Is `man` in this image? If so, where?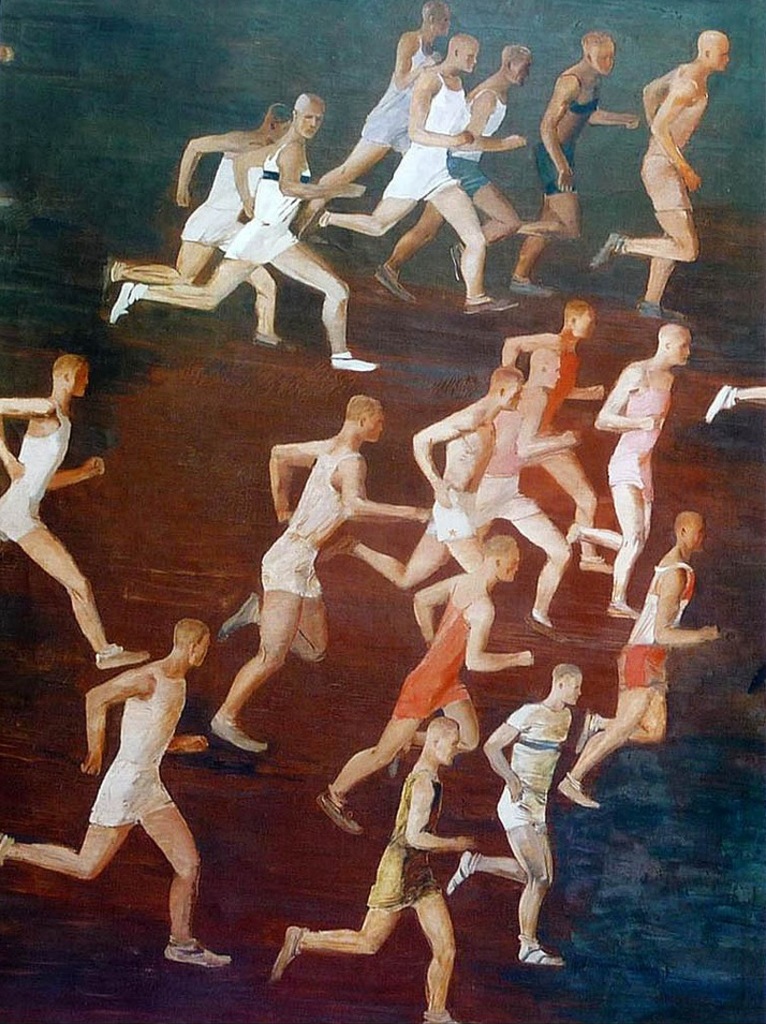
Yes, at [left=0, top=352, right=152, bottom=672].
